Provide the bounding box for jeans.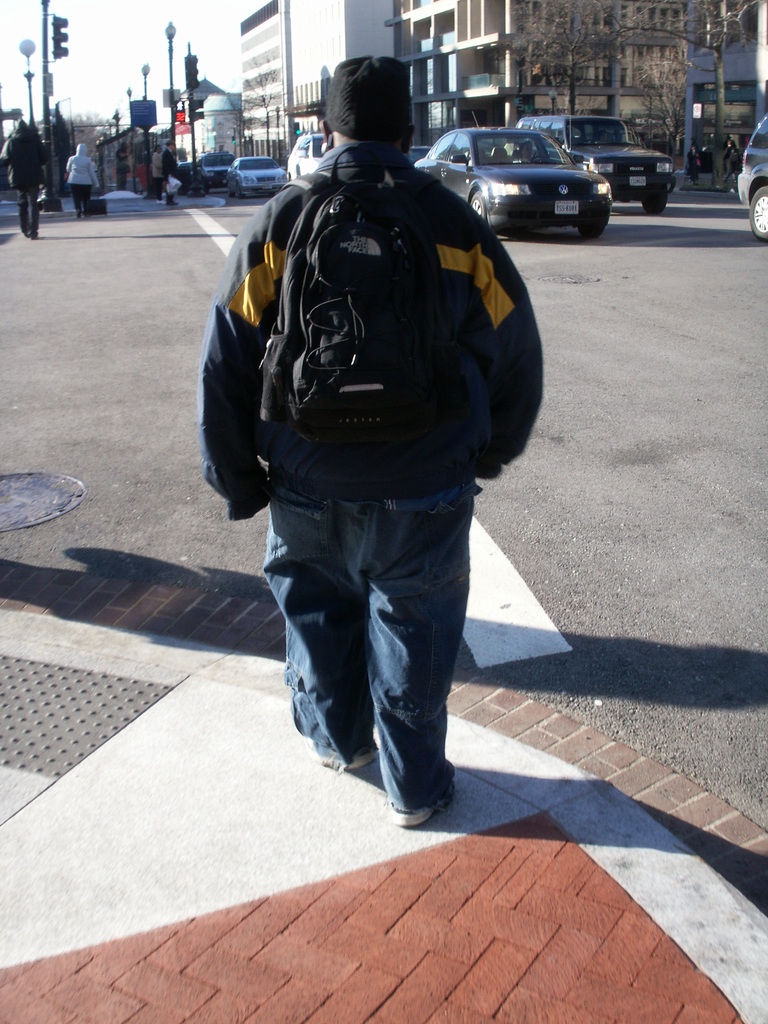
x1=264, y1=470, x2=494, y2=810.
